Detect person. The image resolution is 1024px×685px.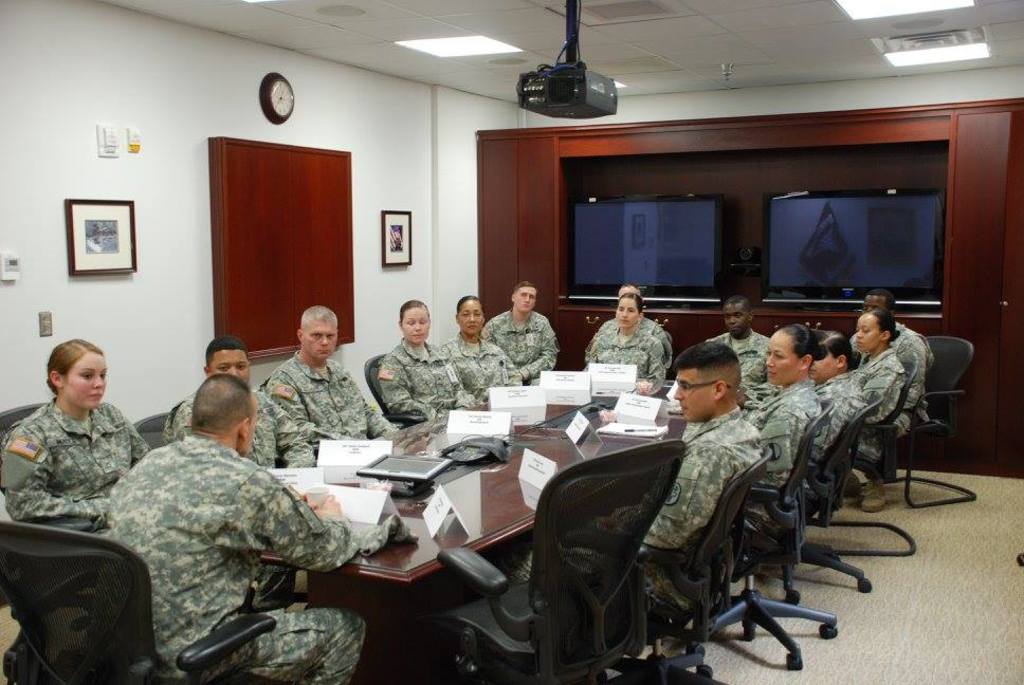
detection(498, 276, 556, 400).
